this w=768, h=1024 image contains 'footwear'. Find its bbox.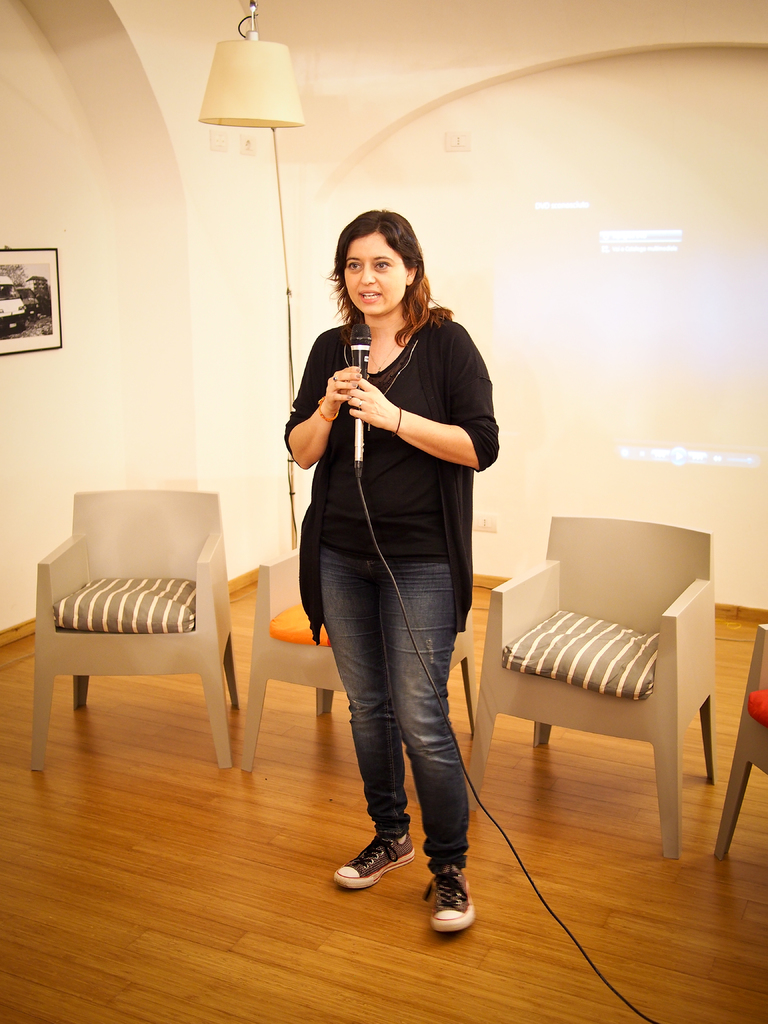
333, 820, 419, 890.
